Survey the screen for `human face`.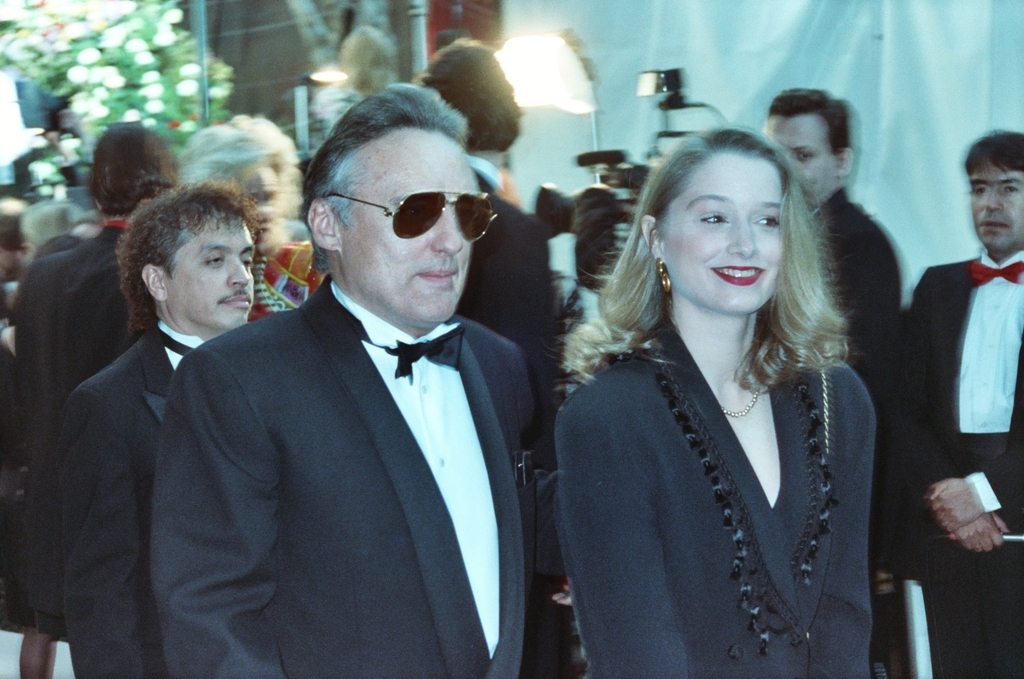
Survey found: locate(761, 113, 838, 209).
